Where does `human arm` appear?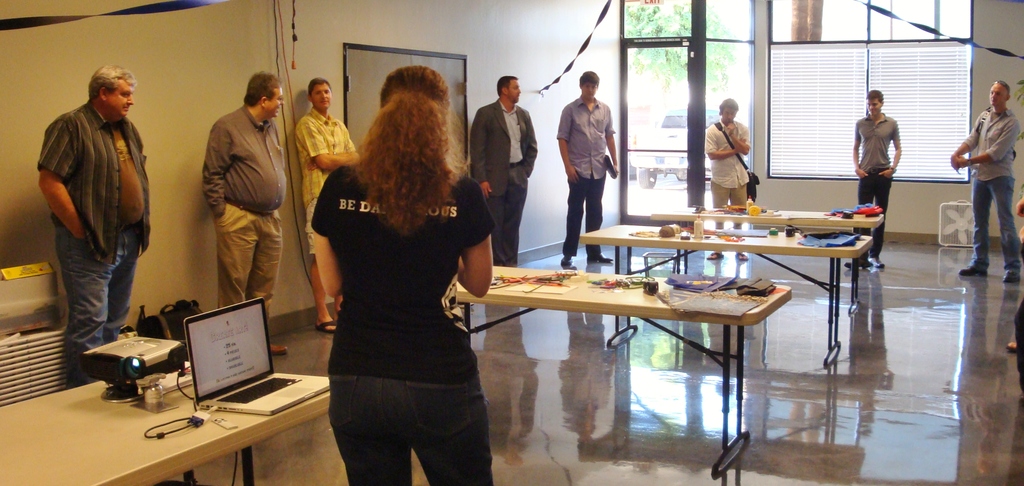
Appears at left=735, top=121, right=749, bottom=156.
